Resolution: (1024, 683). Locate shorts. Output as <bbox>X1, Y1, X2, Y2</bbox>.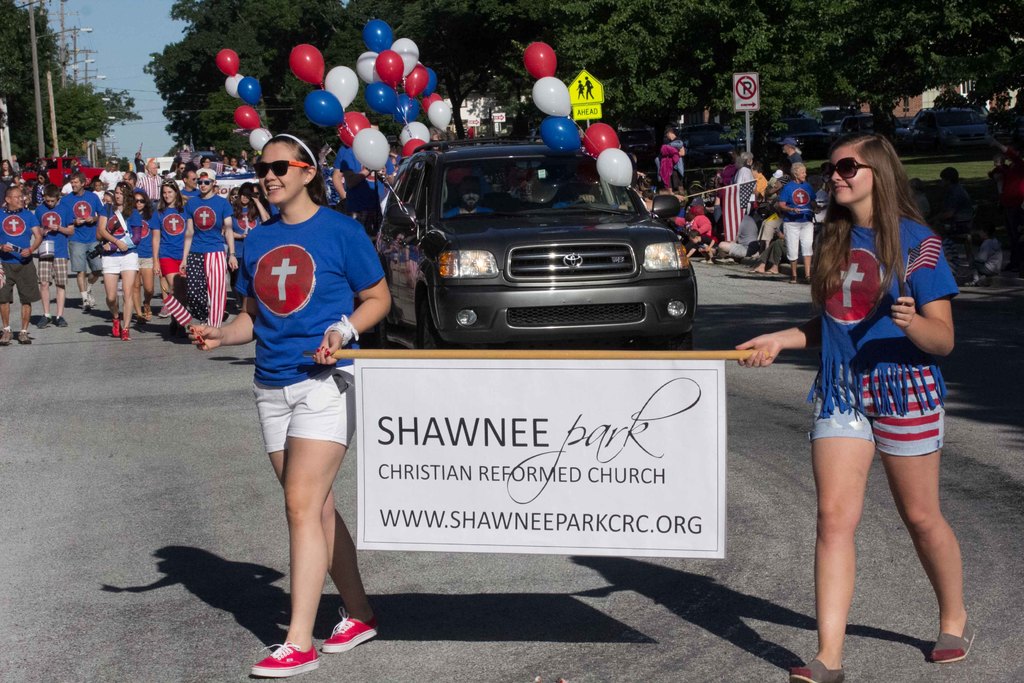
<bbox>98, 253, 139, 273</bbox>.
